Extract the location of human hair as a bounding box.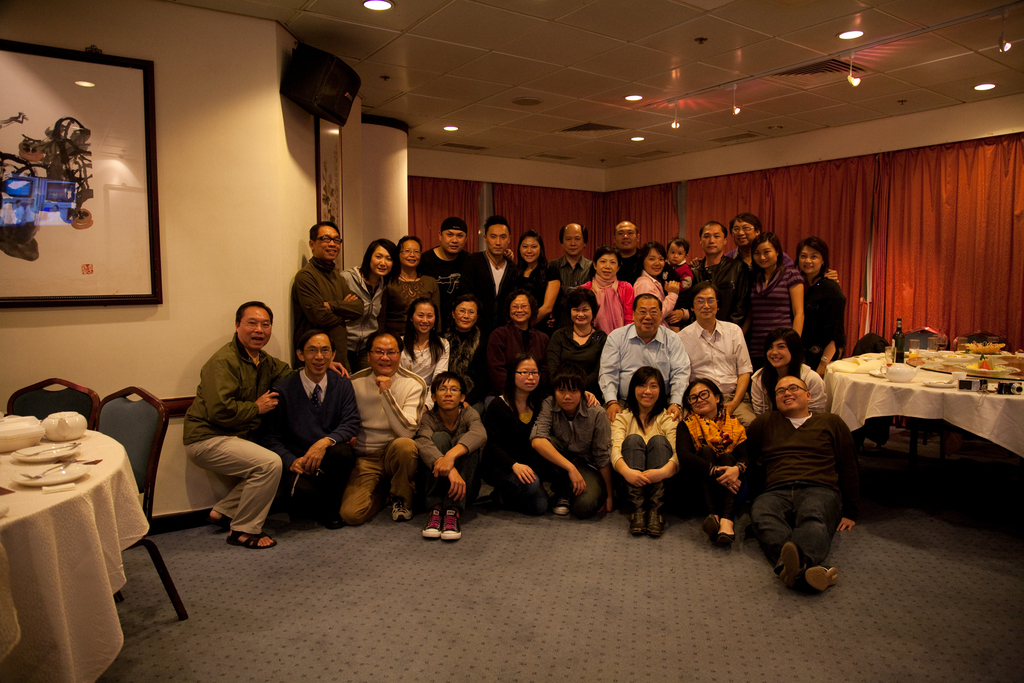
497 287 540 329.
